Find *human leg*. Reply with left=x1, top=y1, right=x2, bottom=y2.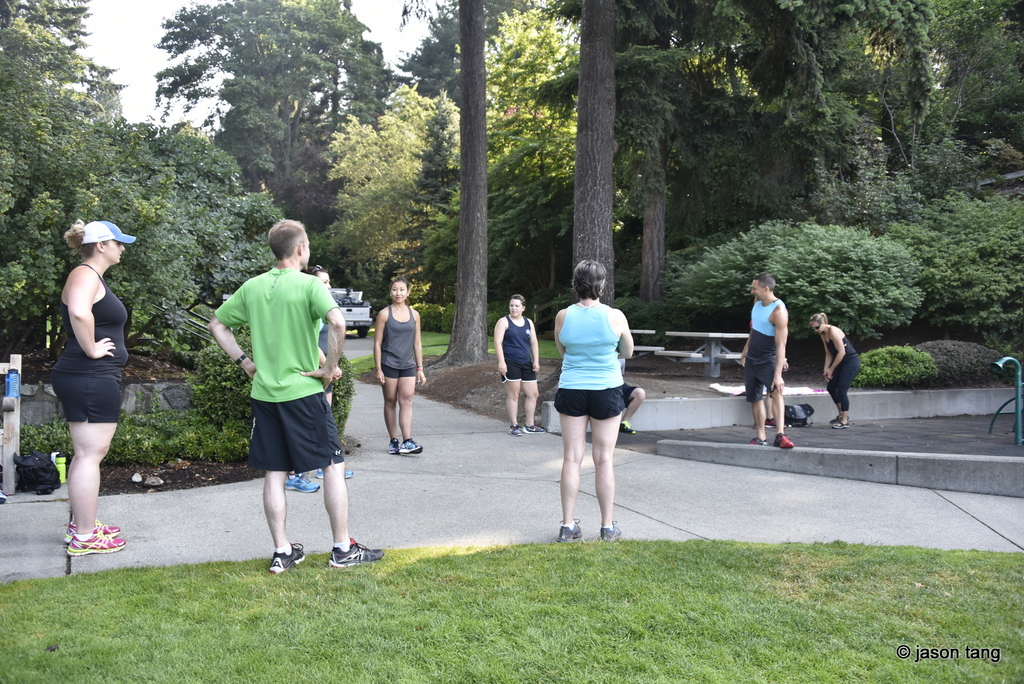
left=522, top=375, right=541, bottom=432.
